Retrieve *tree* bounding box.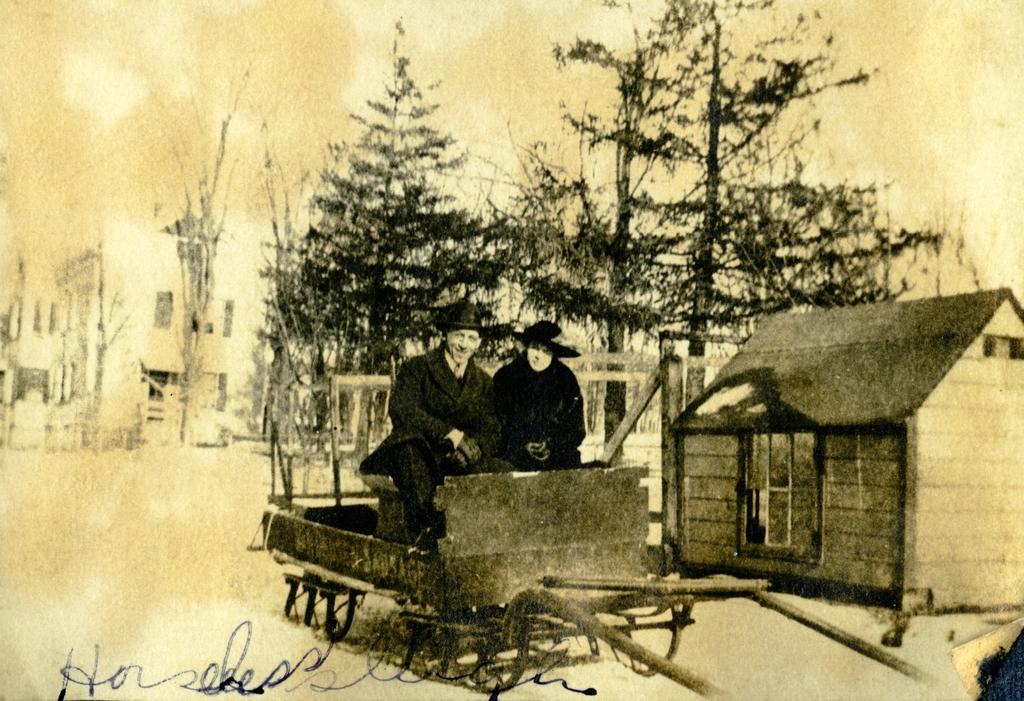
Bounding box: crop(479, 0, 715, 465).
